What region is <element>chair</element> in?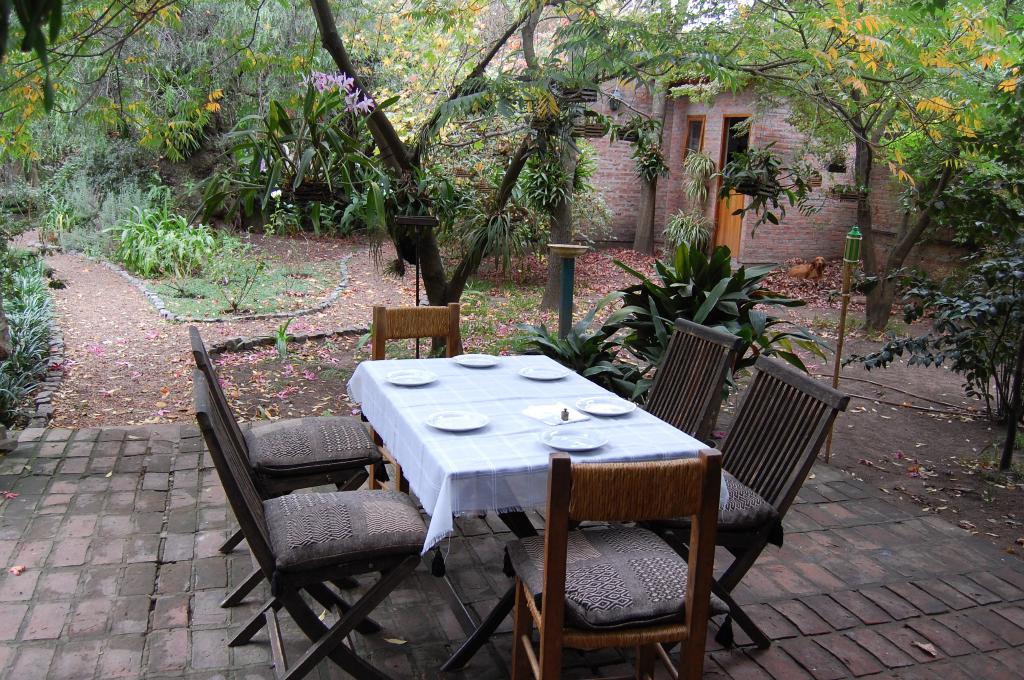
<region>511, 445, 723, 679</region>.
